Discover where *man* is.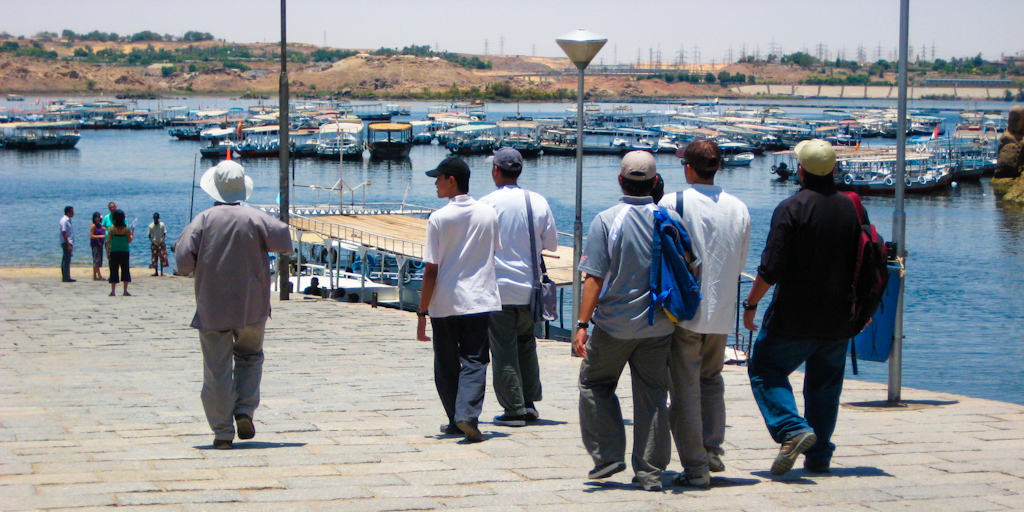
Discovered at <bbox>182, 162, 295, 446</bbox>.
